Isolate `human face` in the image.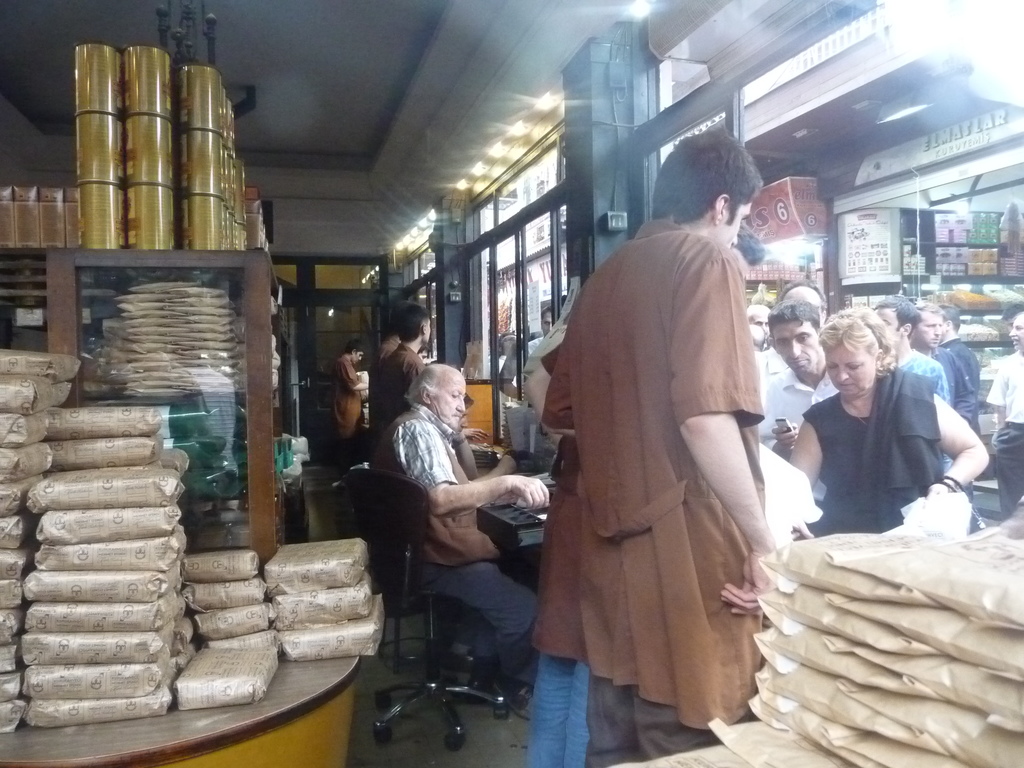
Isolated region: l=826, t=344, r=875, b=397.
